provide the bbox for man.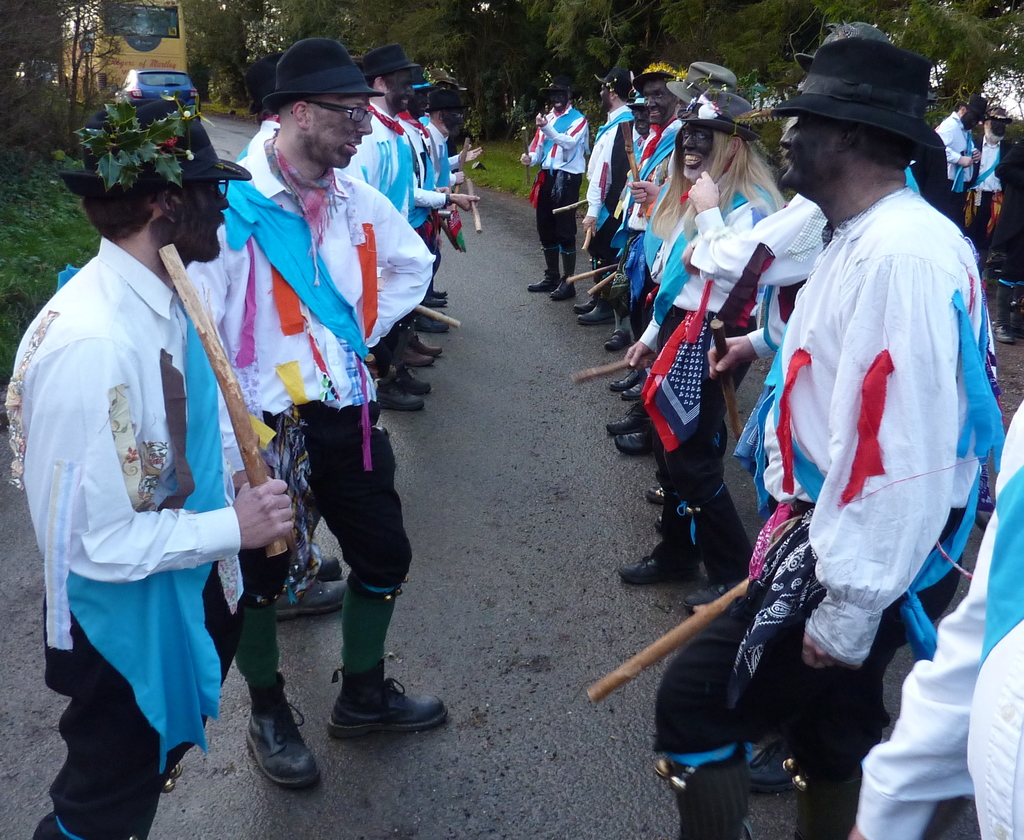
<bbox>934, 88, 977, 227</bbox>.
